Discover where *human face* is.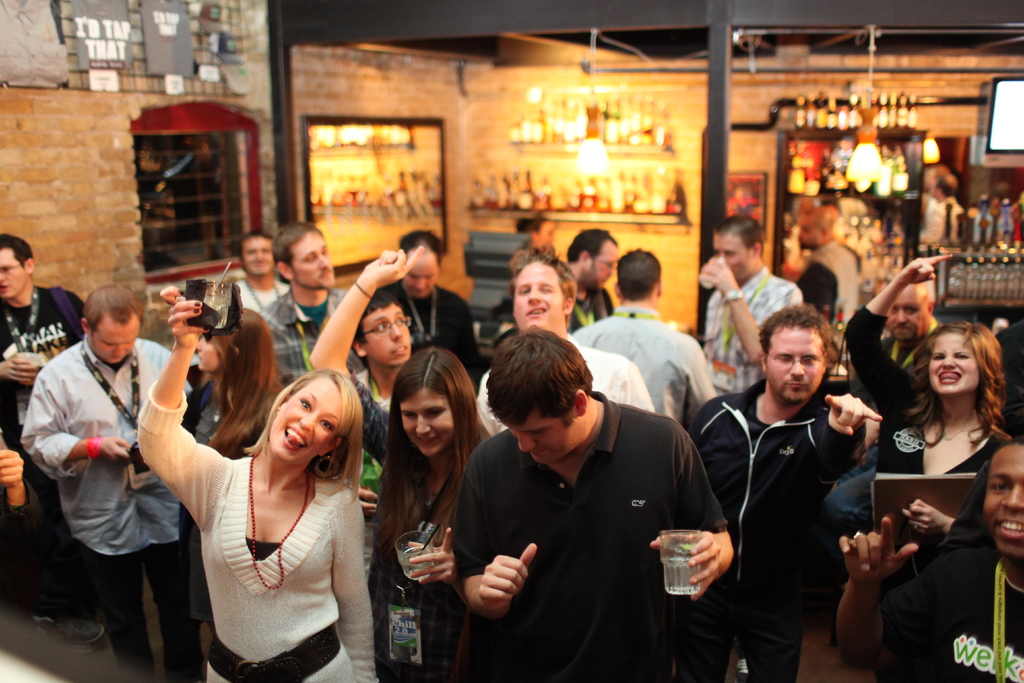
Discovered at 403:254:440:300.
